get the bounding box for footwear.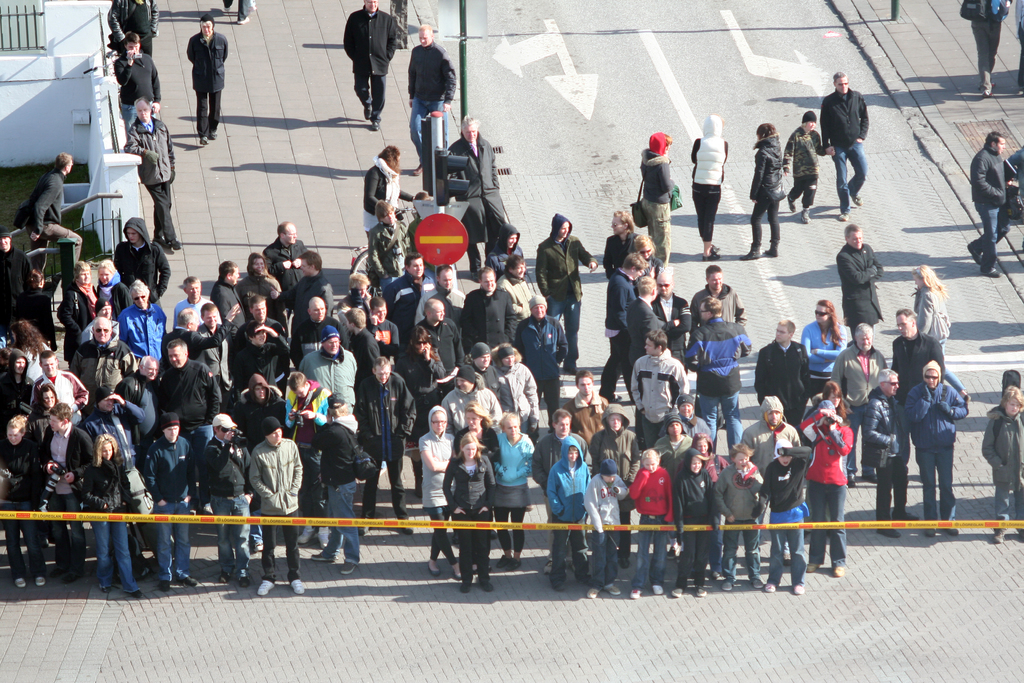
{"left": 180, "top": 575, "right": 198, "bottom": 588}.
